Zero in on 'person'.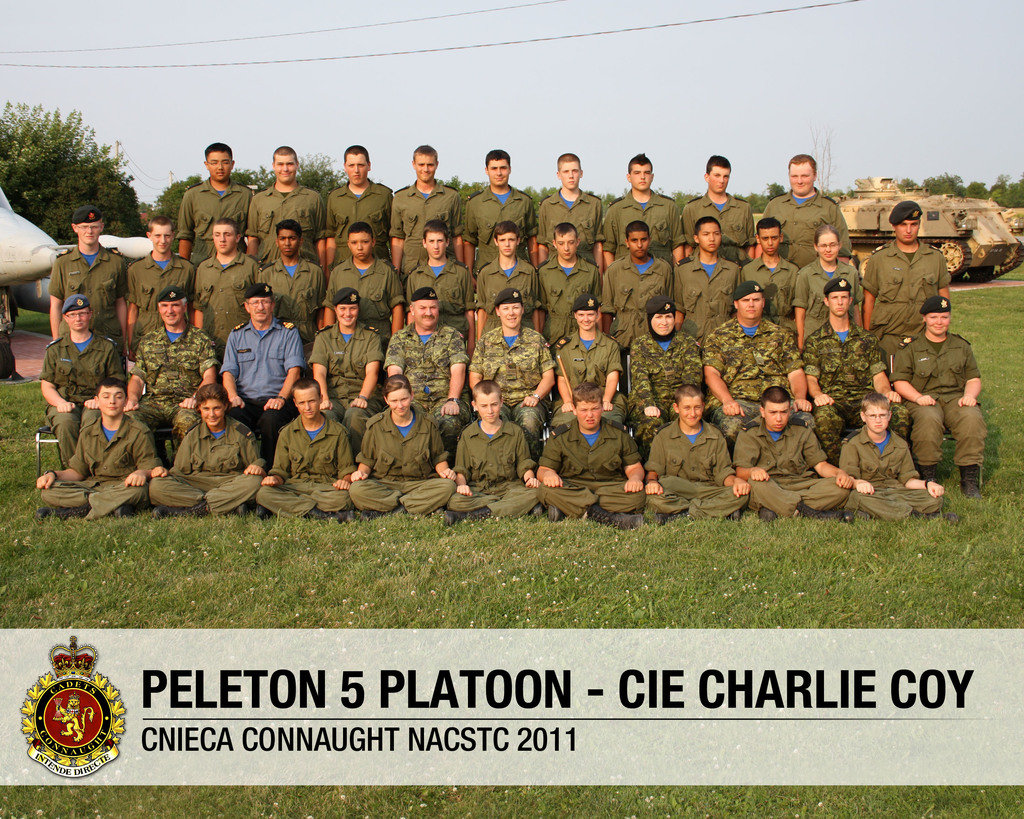
Zeroed in: [38,292,128,470].
